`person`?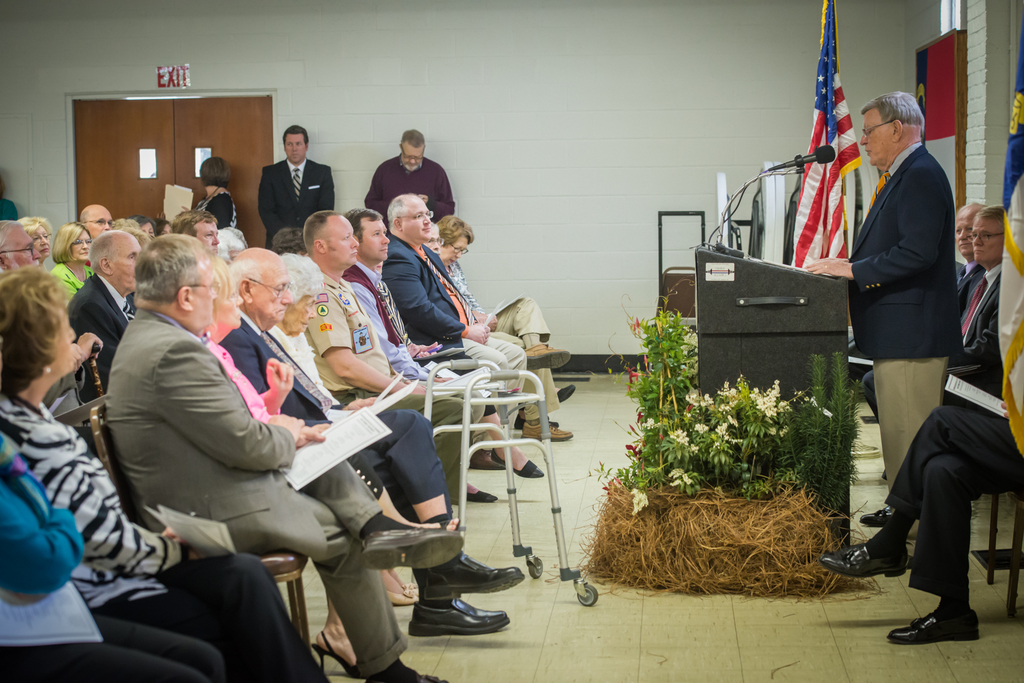
BBox(0, 265, 324, 682)
